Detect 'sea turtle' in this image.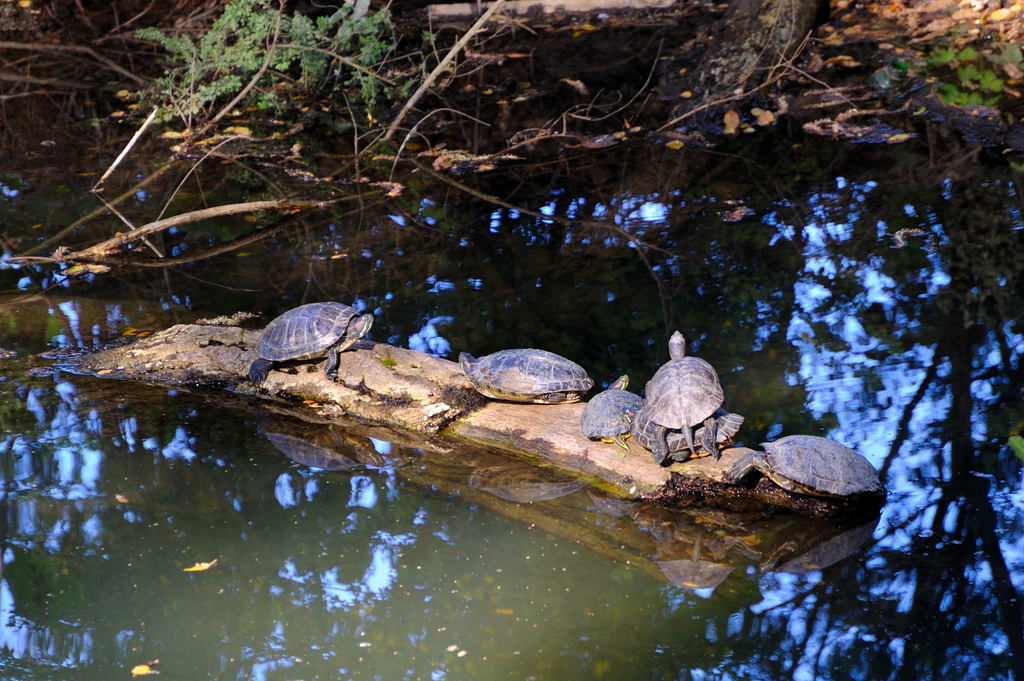
Detection: [461,345,601,408].
